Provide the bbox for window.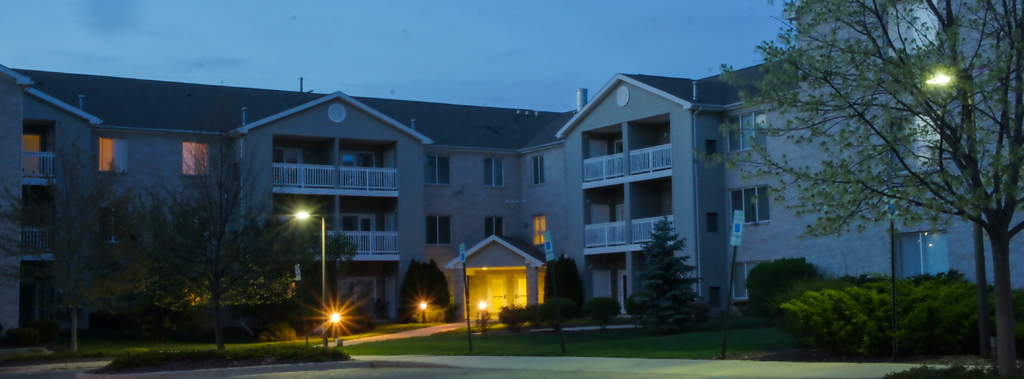
885, 117, 951, 173.
